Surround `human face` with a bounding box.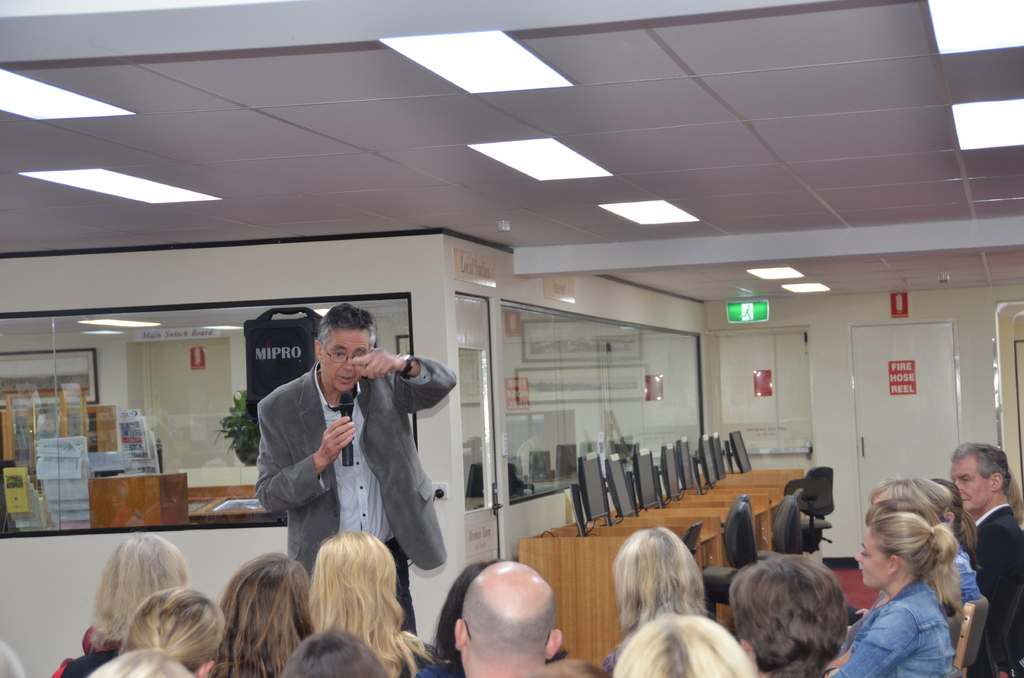
rect(855, 528, 891, 589).
